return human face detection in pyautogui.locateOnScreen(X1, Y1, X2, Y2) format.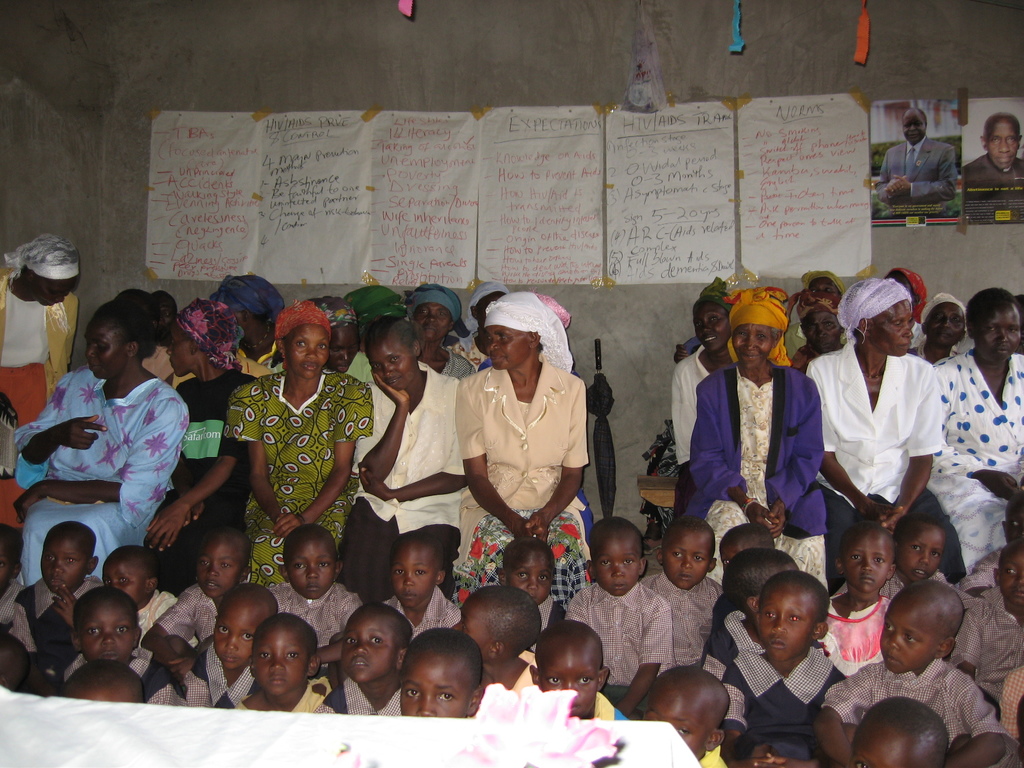
pyautogui.locateOnScreen(345, 612, 395, 689).
